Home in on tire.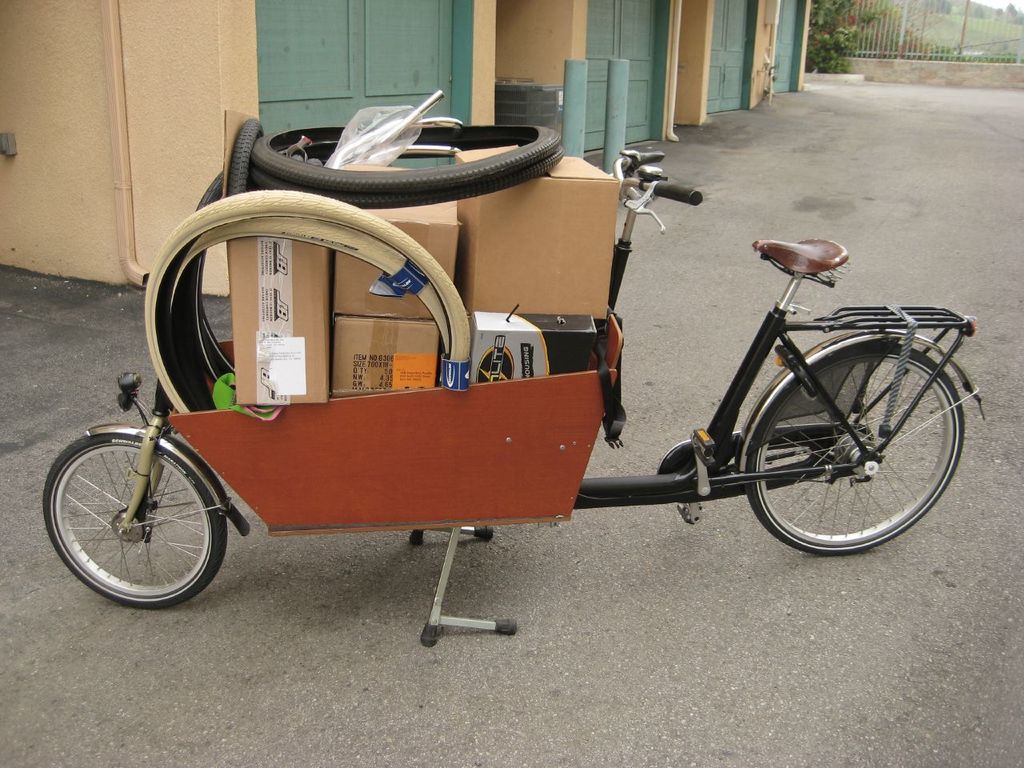
Homed in at {"x1": 196, "y1": 173, "x2": 228, "y2": 210}.
